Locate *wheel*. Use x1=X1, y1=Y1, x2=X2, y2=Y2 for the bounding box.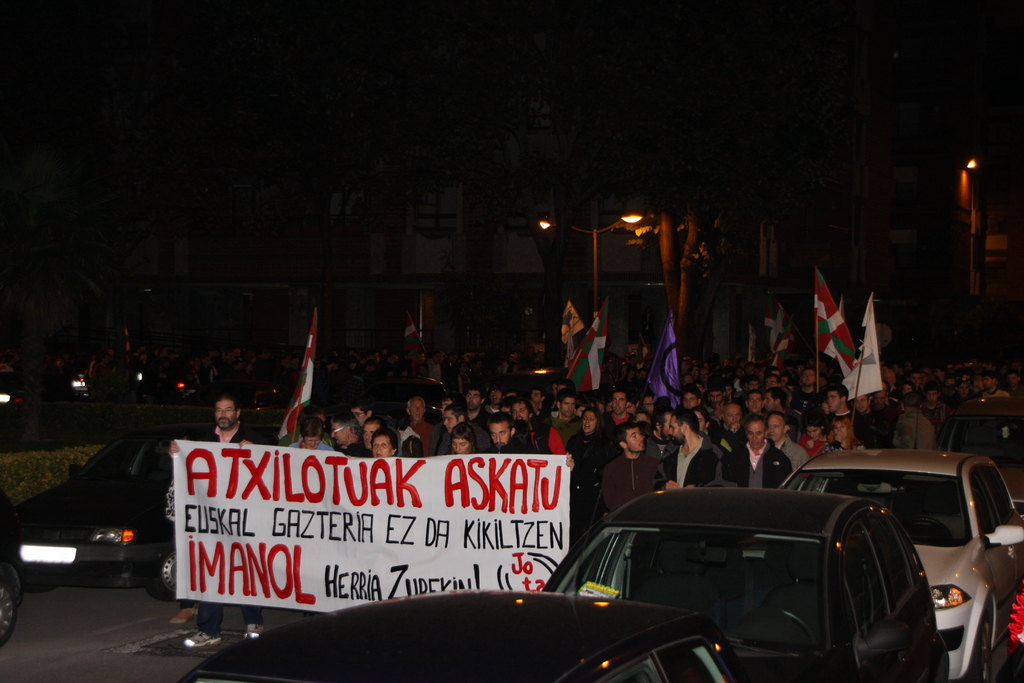
x1=13, y1=541, x2=60, y2=598.
